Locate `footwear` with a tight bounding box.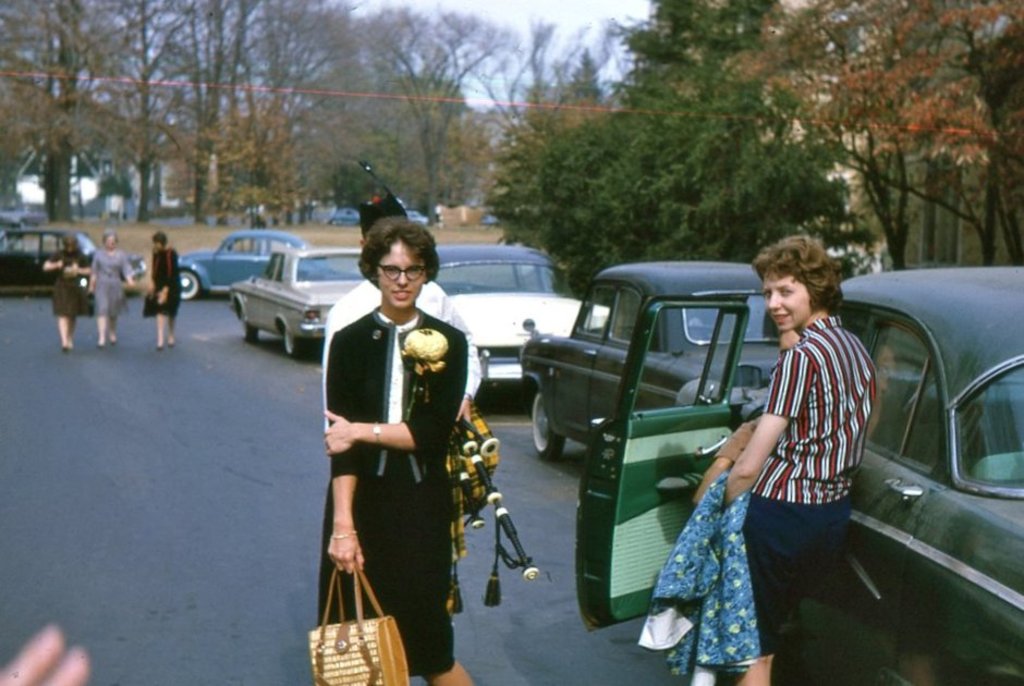
locate(163, 340, 175, 347).
